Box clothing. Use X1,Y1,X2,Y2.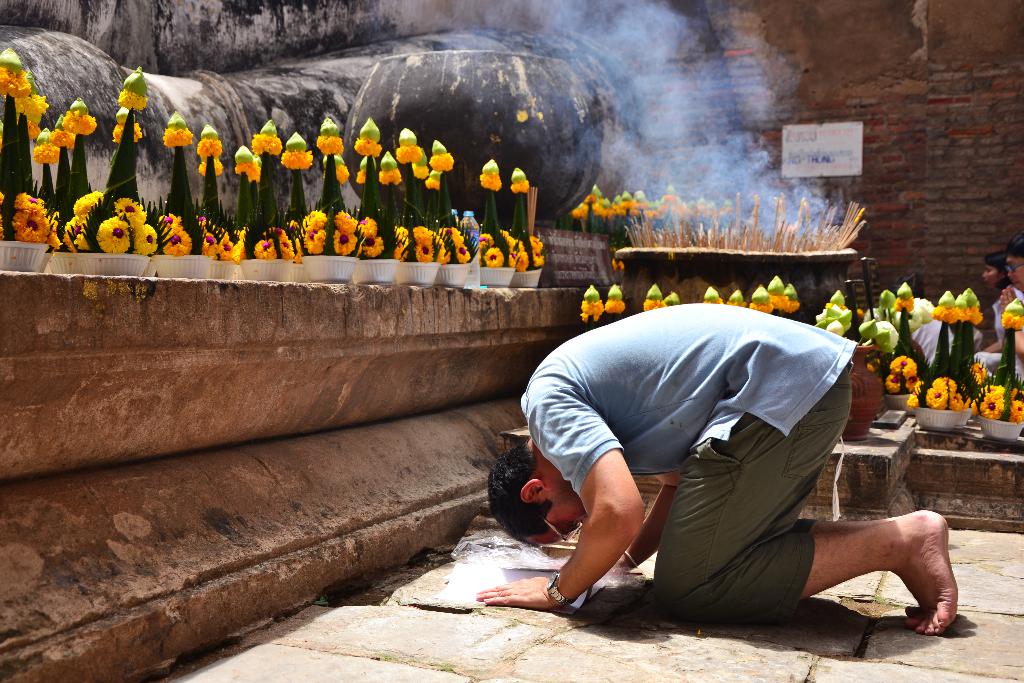
516,306,901,616.
